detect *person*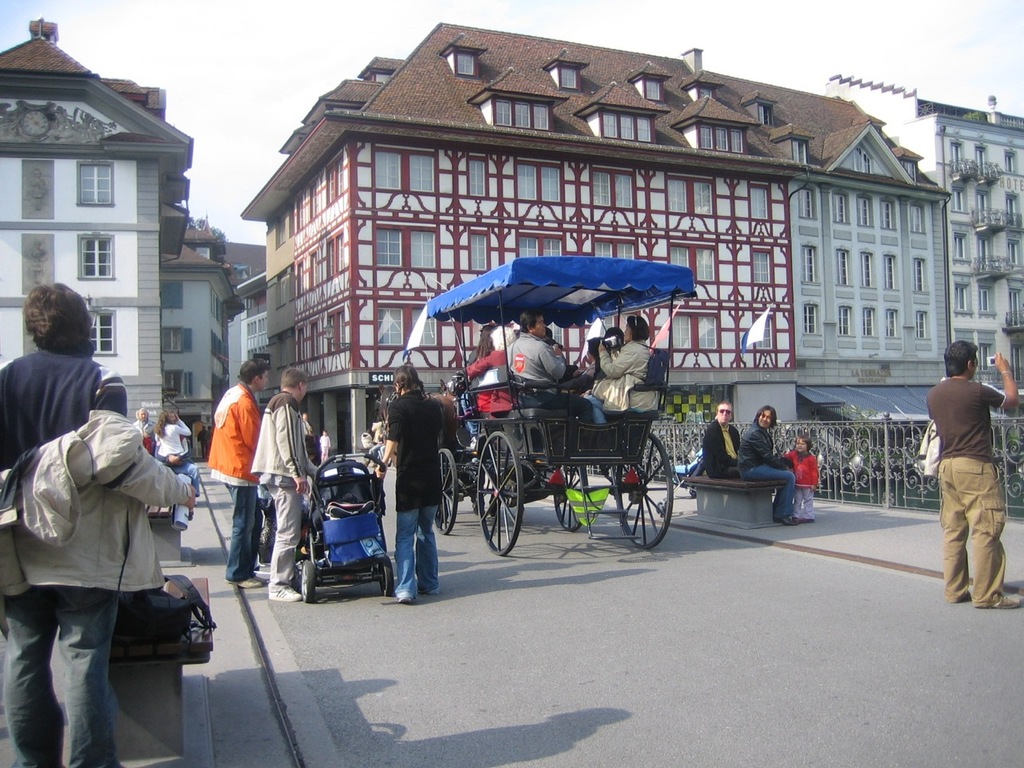
bbox=[454, 310, 672, 436]
